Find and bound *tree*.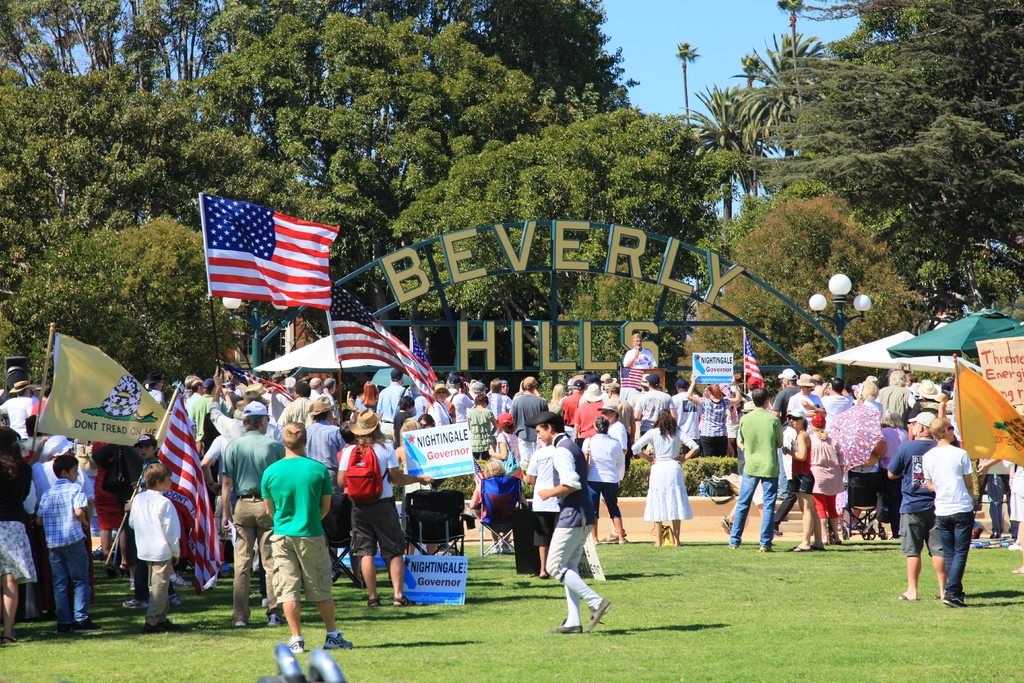
Bound: rect(681, 78, 762, 224).
